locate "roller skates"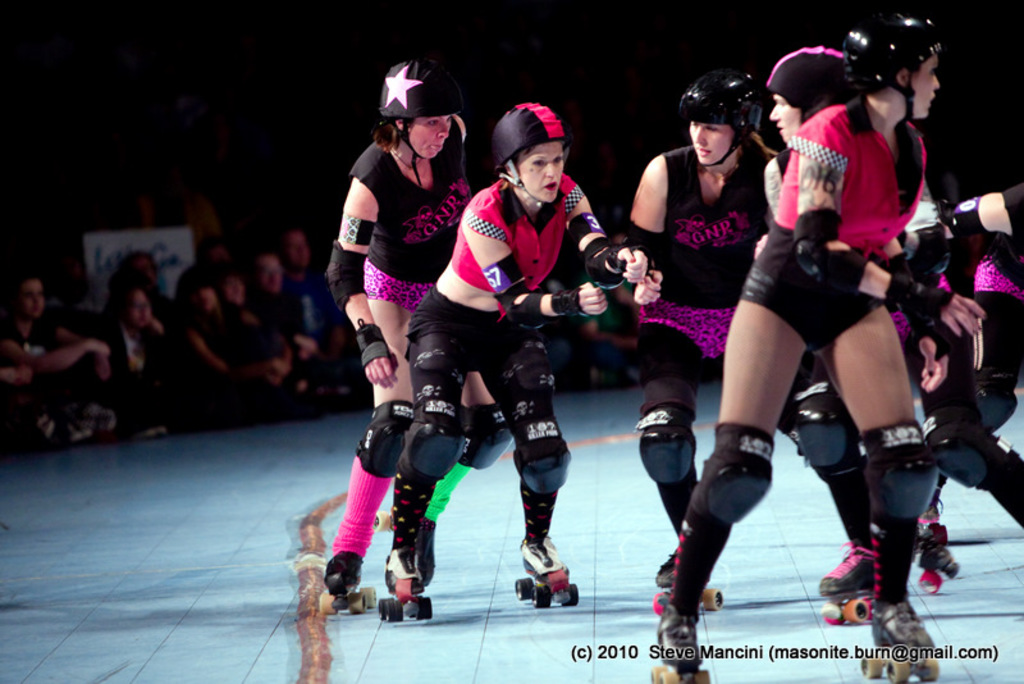
detection(863, 602, 943, 683)
